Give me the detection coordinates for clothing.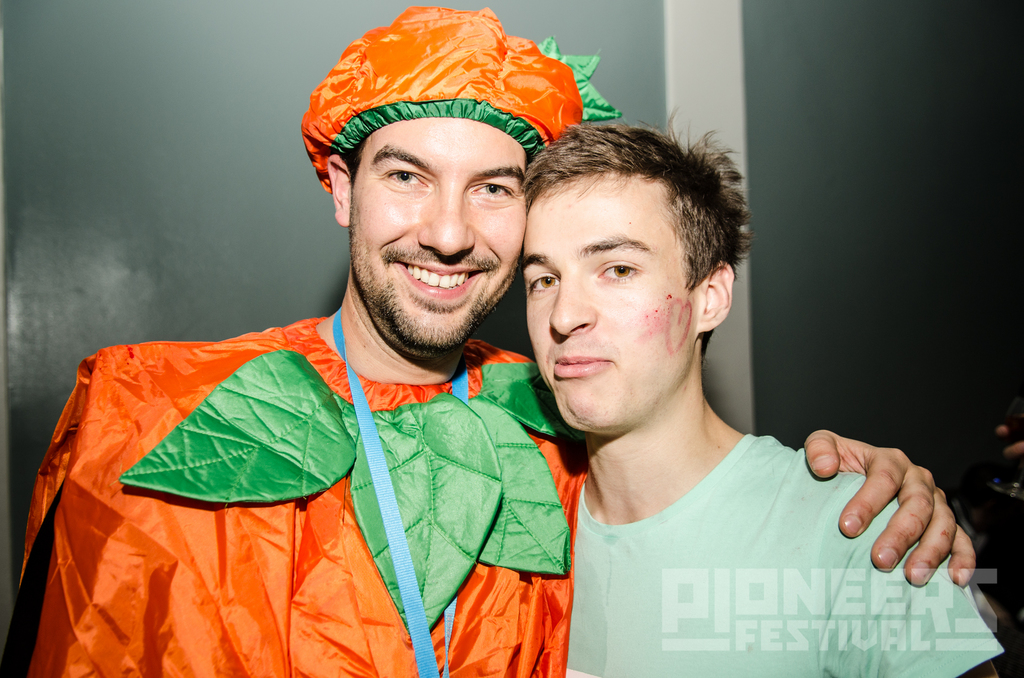
15/310/580/642.
